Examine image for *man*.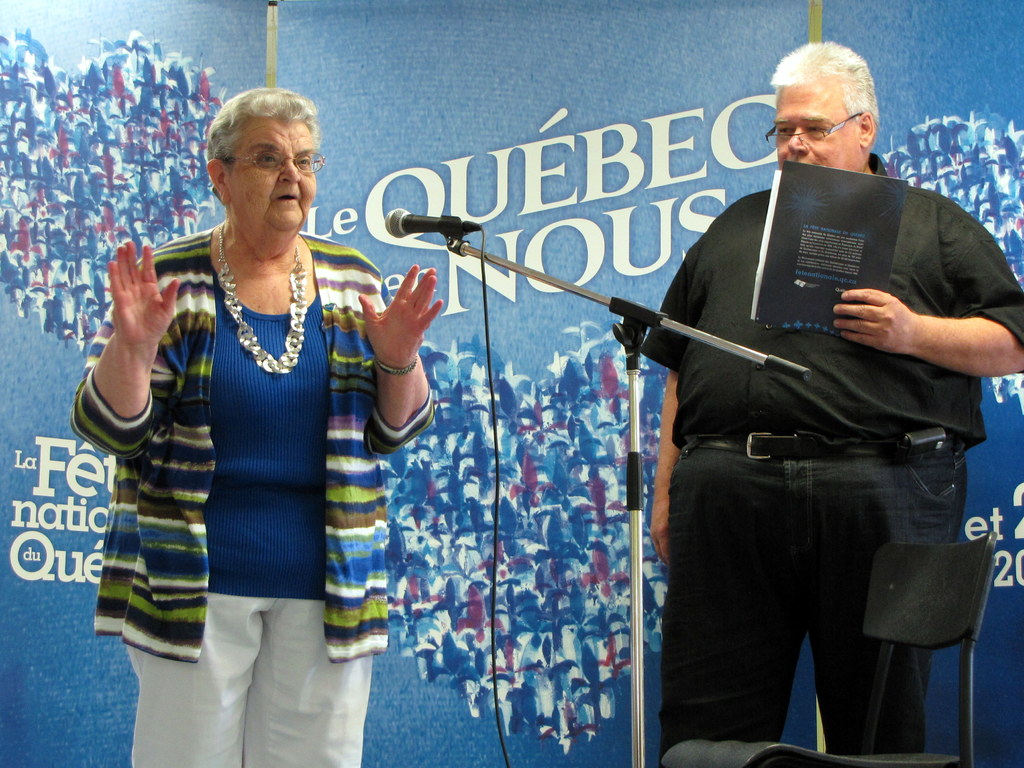
Examination result: rect(595, 51, 986, 760).
